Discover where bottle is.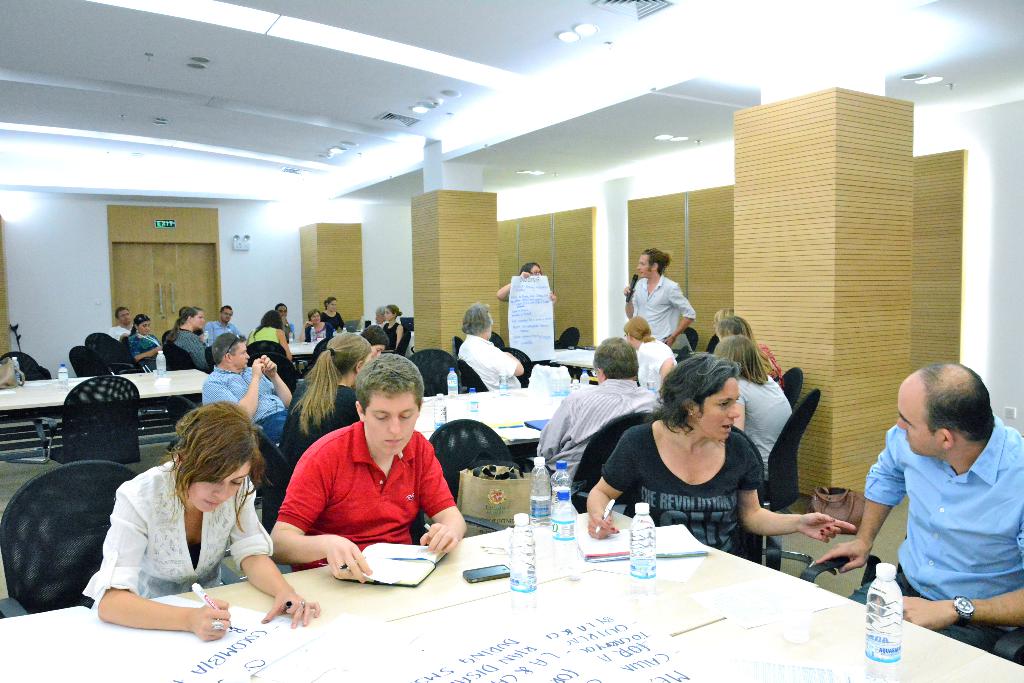
Discovered at region(157, 348, 168, 381).
